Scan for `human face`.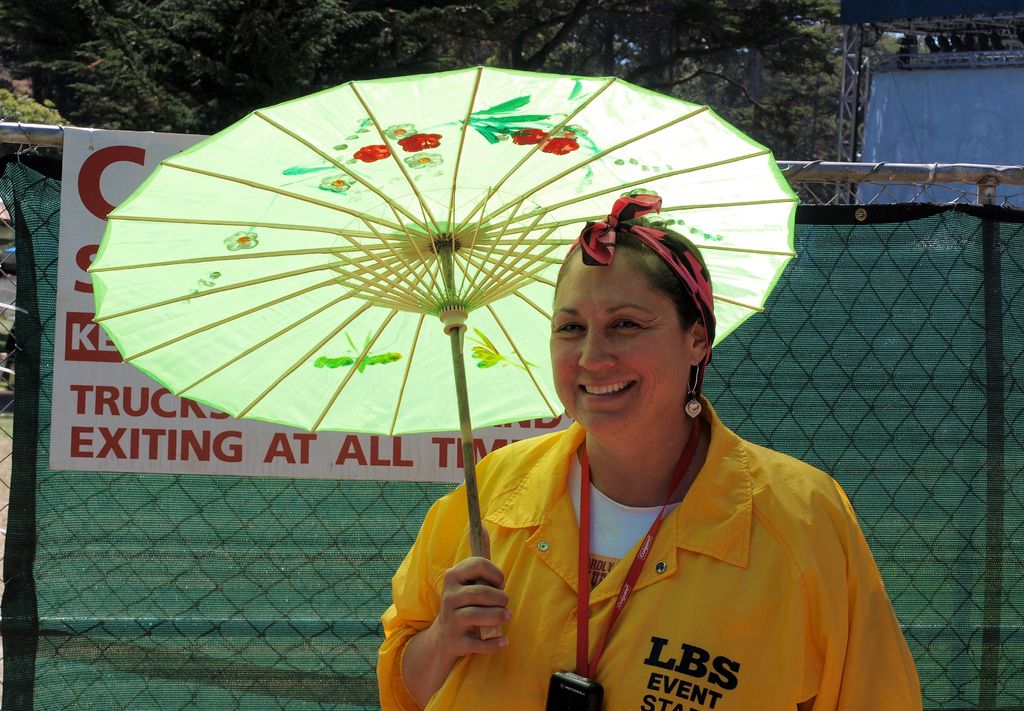
Scan result: rect(552, 251, 685, 431).
